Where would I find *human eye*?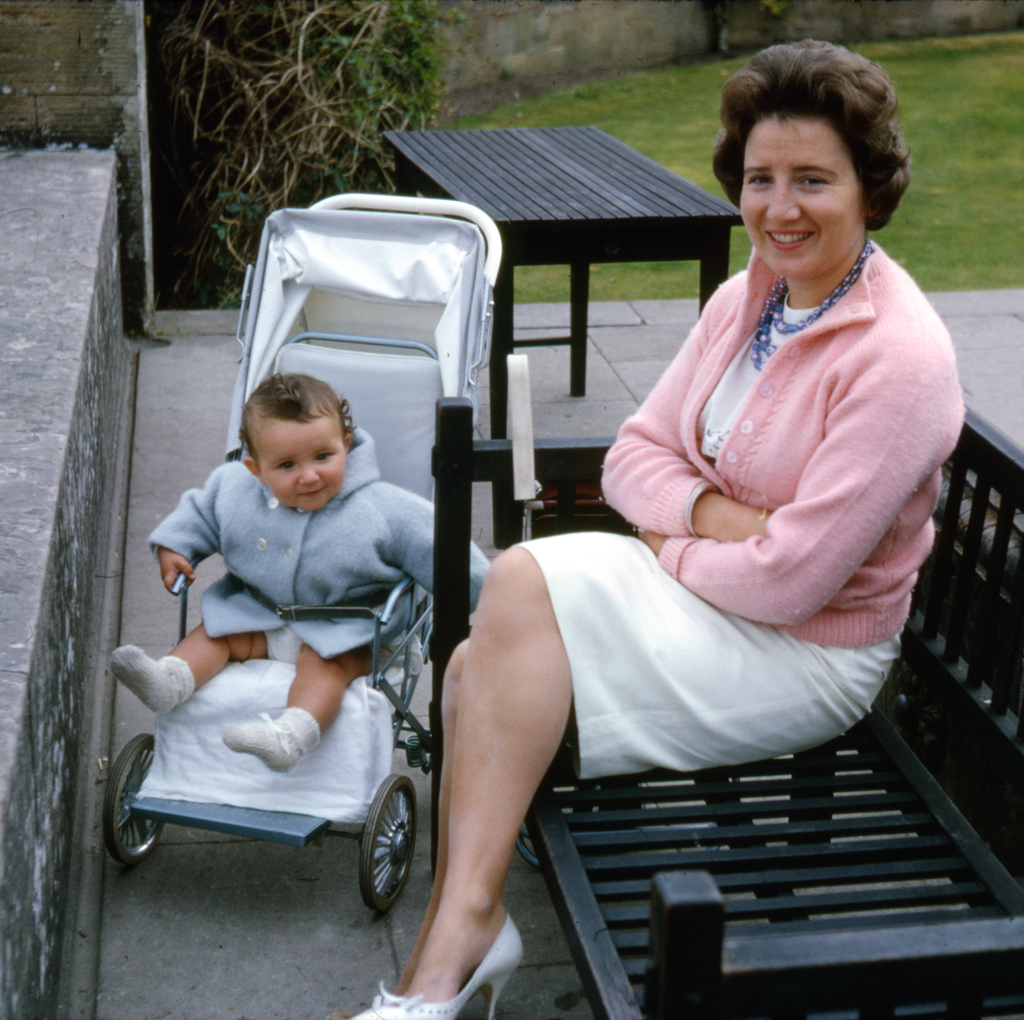
At bbox(269, 459, 296, 472).
